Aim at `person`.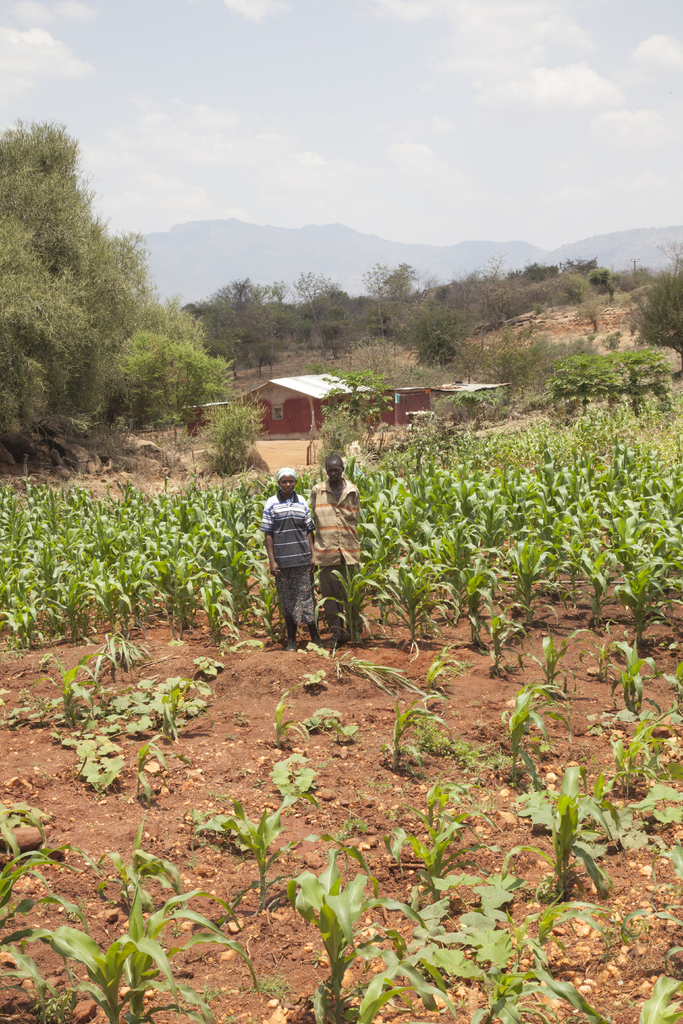
Aimed at [x1=308, y1=451, x2=363, y2=652].
